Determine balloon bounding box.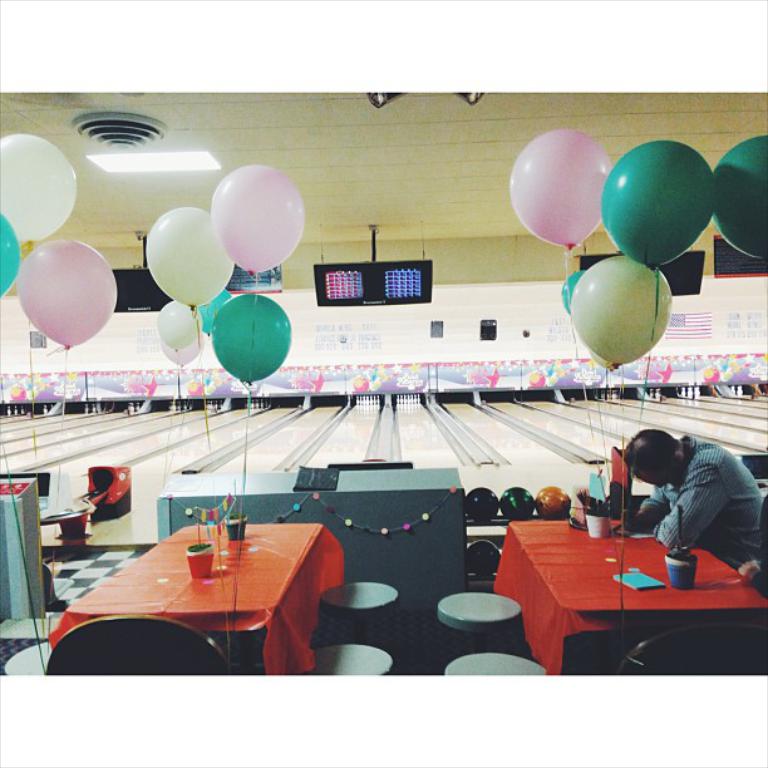
Determined: box(211, 287, 294, 387).
